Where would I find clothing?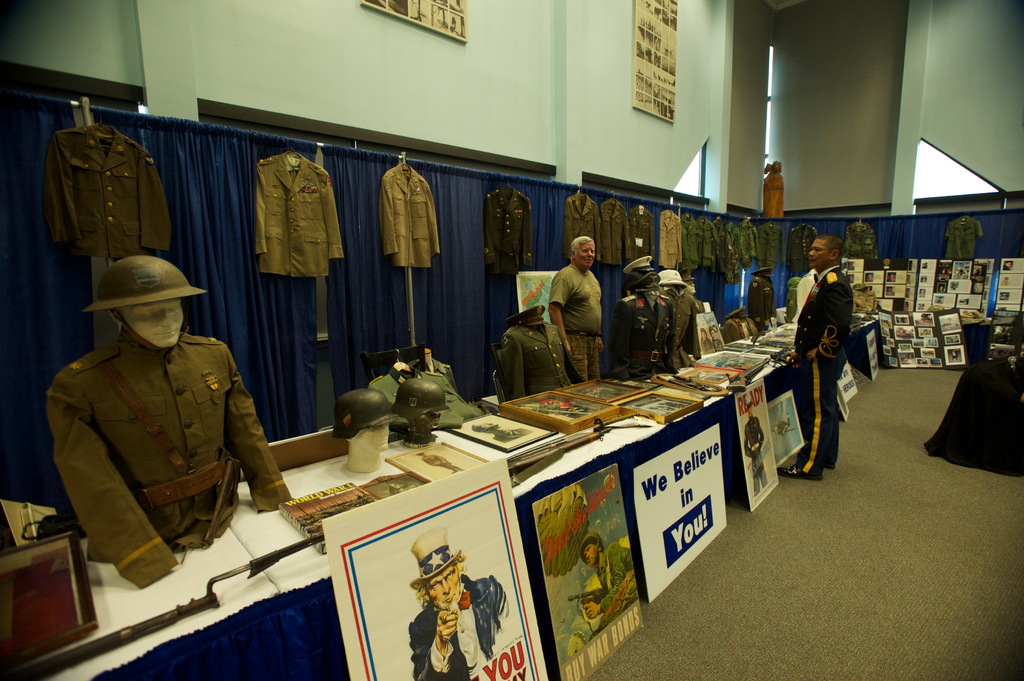
At crop(744, 414, 770, 493).
